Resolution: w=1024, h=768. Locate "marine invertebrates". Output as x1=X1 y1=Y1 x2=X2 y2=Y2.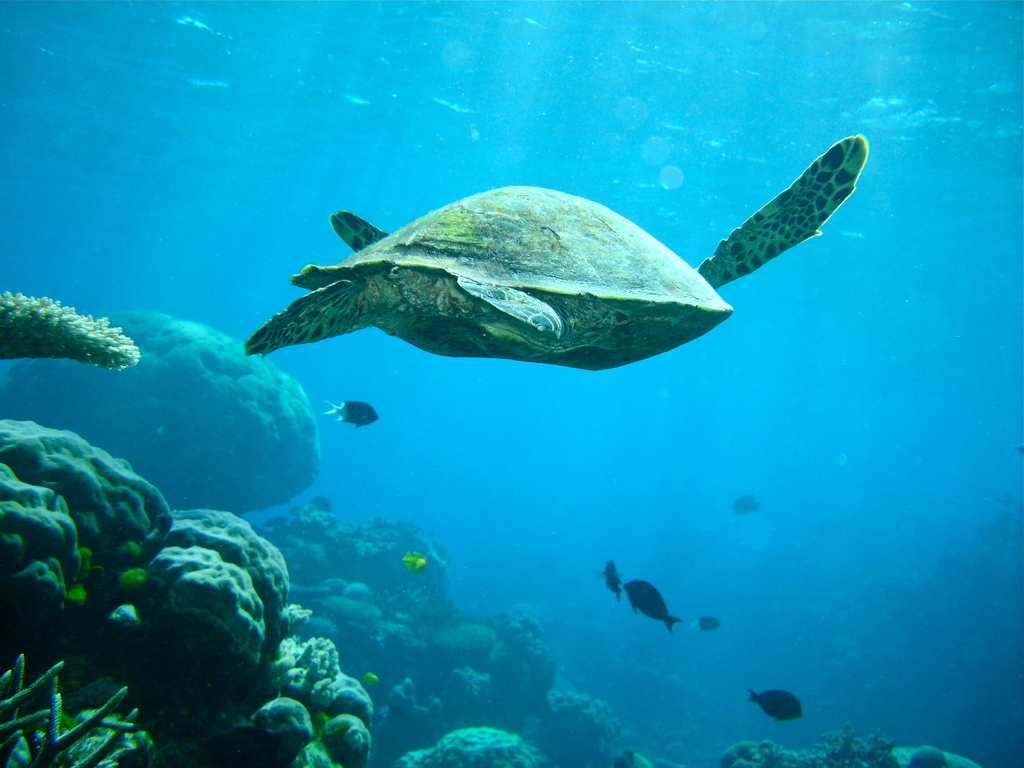
x1=383 y1=712 x2=561 y2=767.
